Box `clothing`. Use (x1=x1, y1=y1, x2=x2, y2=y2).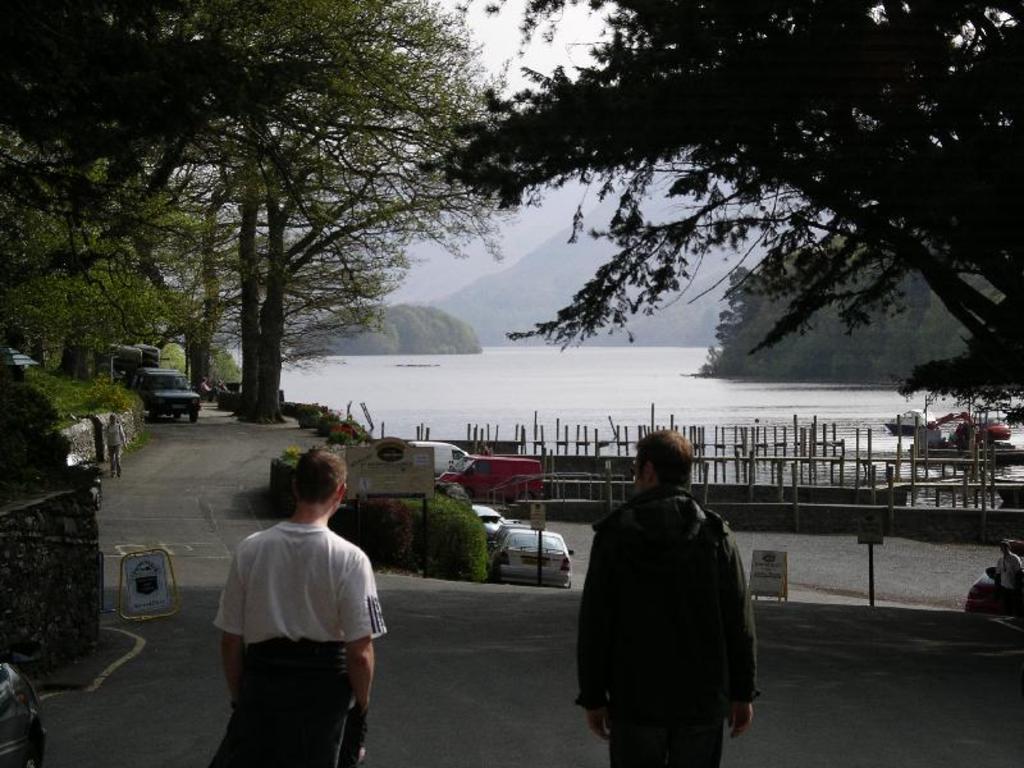
(x1=209, y1=520, x2=389, y2=767).
